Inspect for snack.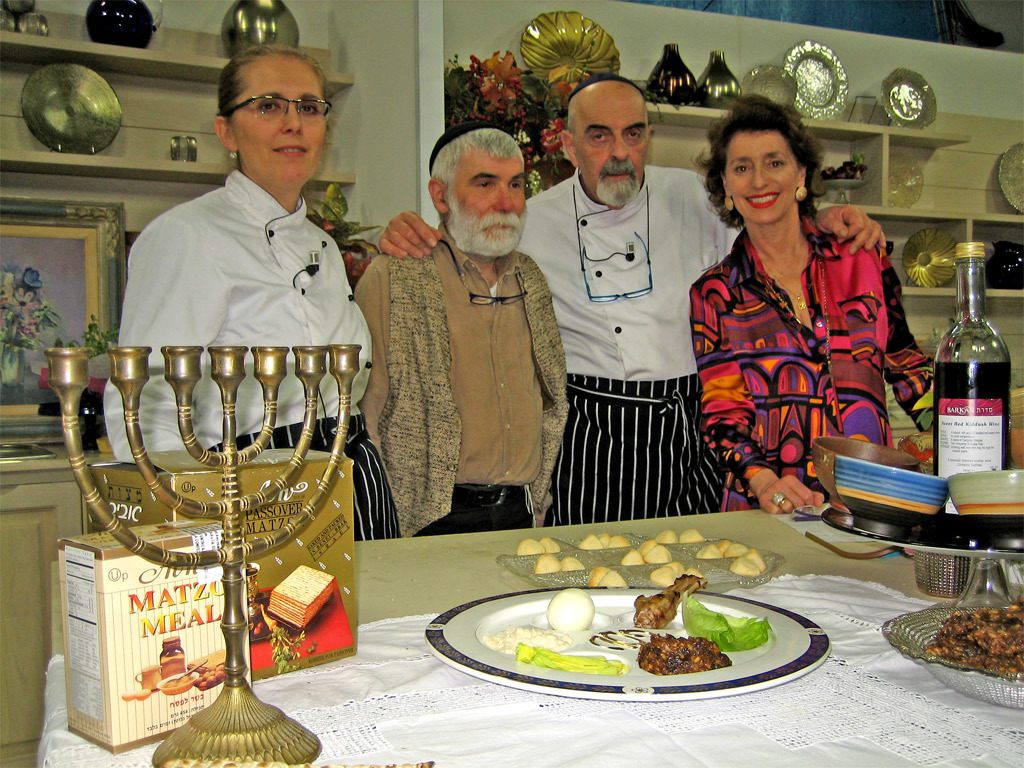
Inspection: (643,541,673,563).
